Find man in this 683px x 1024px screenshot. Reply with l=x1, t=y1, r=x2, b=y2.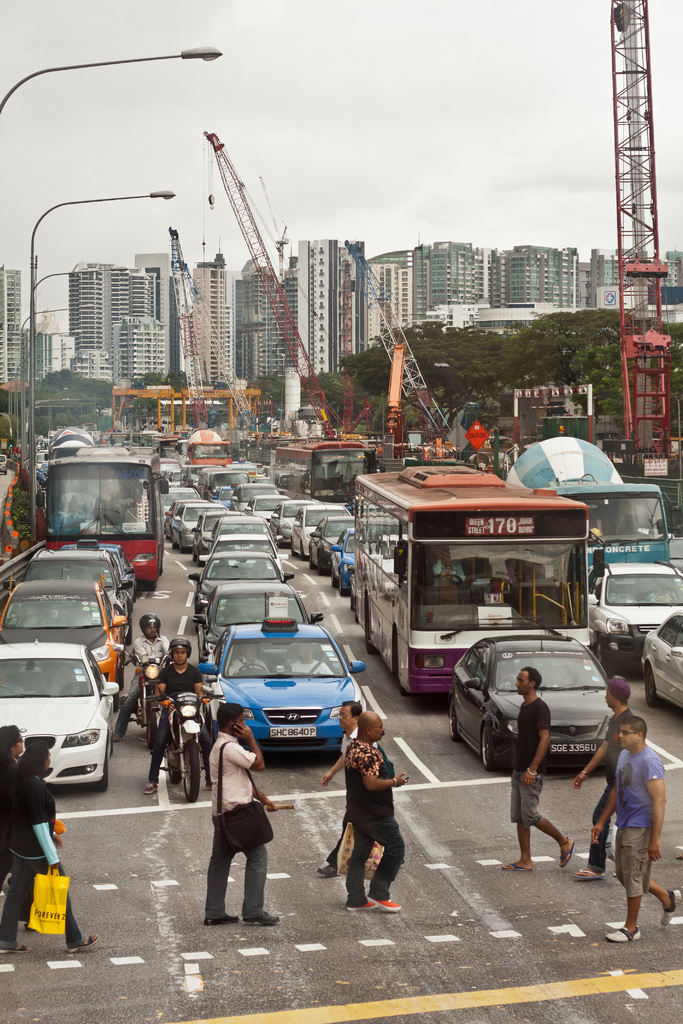
l=320, t=699, r=378, b=874.
